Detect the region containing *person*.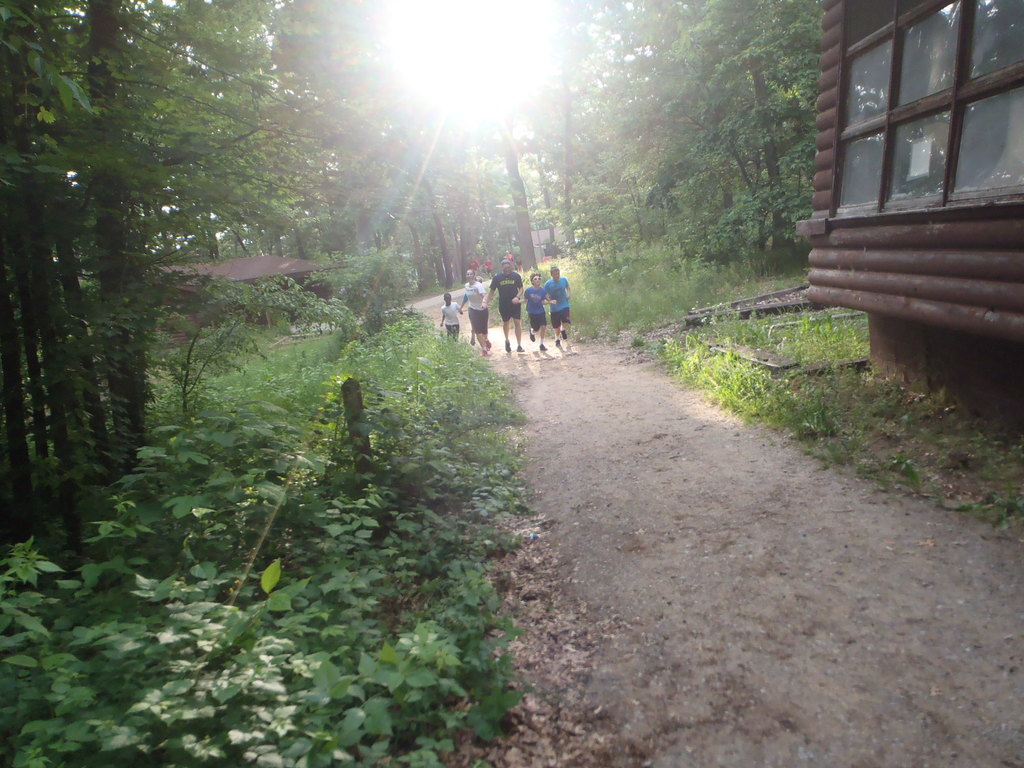
pyautogui.locateOnScreen(438, 287, 463, 346).
